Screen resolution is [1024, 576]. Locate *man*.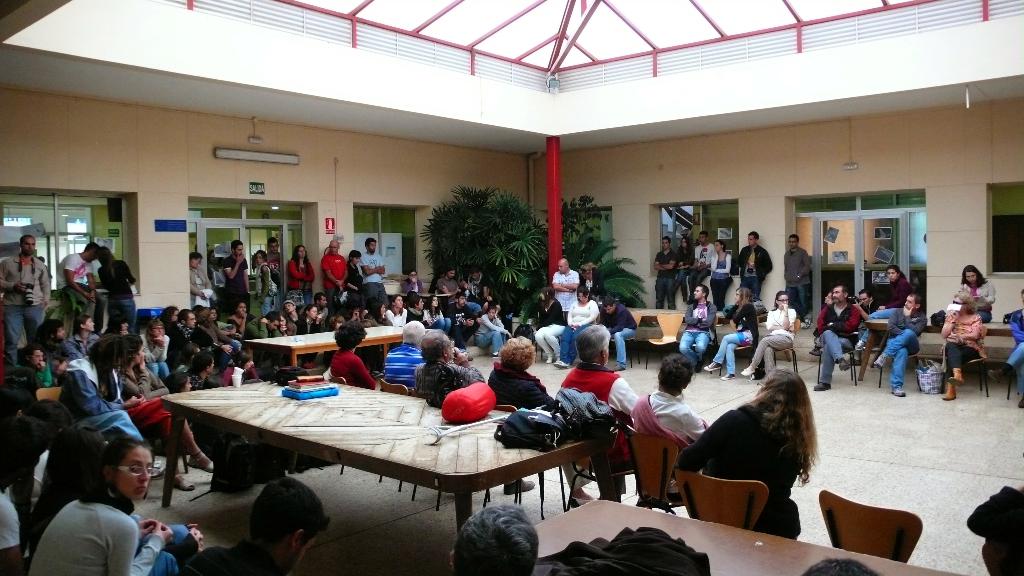
(55,241,102,332).
